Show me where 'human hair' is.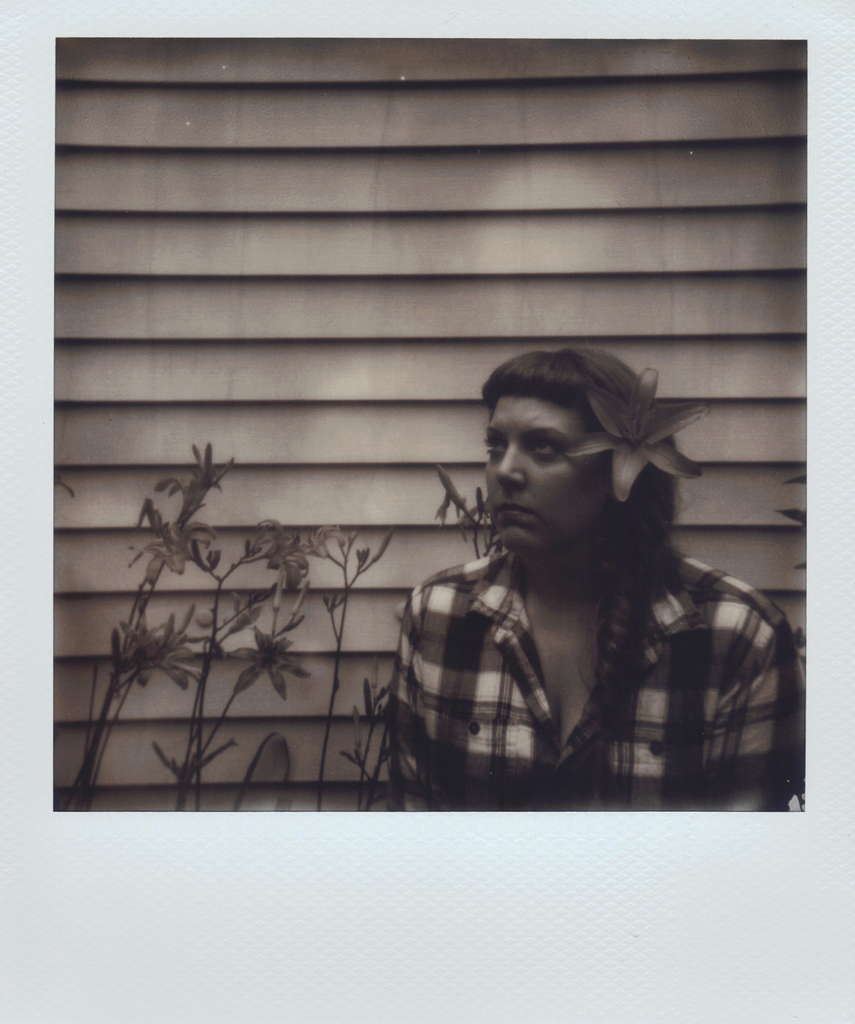
'human hair' is at crop(461, 346, 678, 533).
